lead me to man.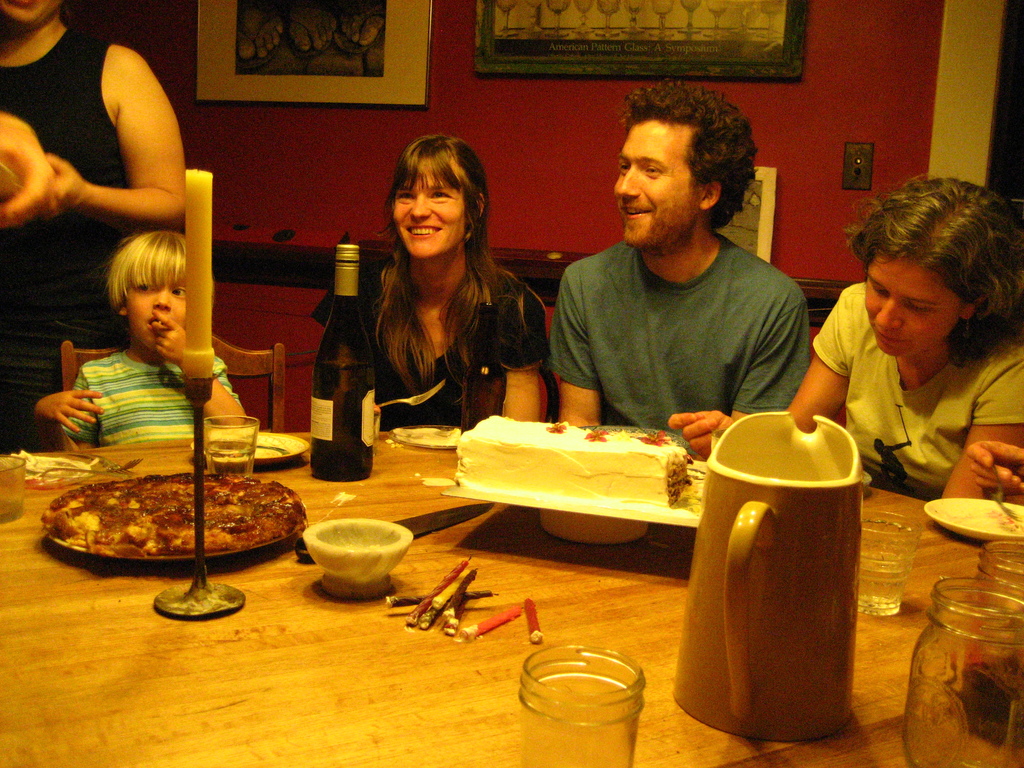
Lead to (530,108,852,422).
